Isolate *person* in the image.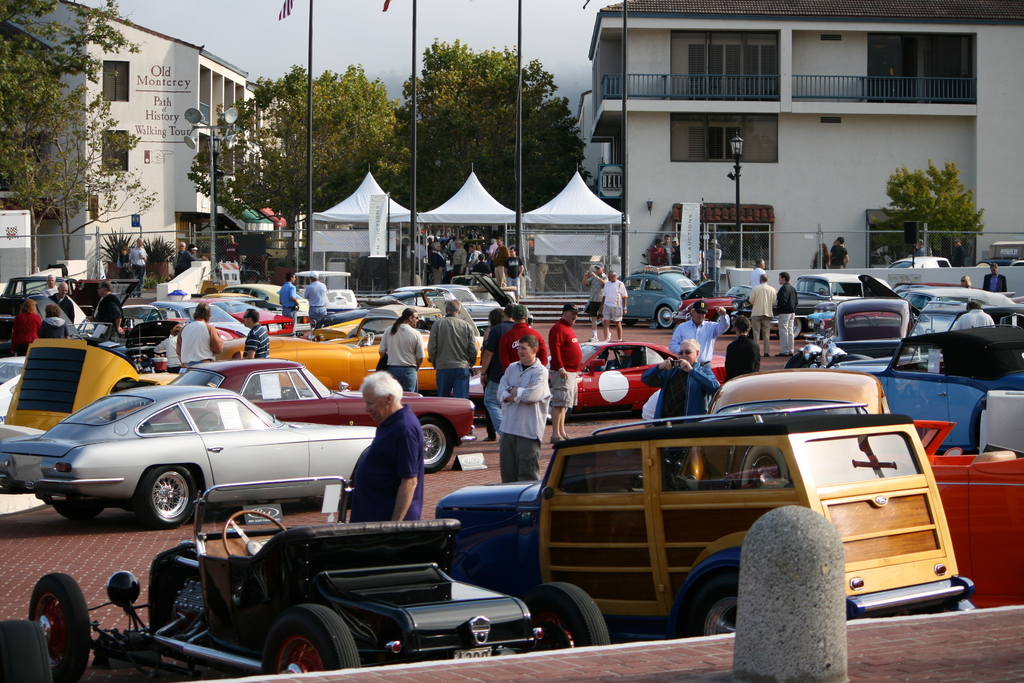
Isolated region: x1=671 y1=300 x2=728 y2=364.
